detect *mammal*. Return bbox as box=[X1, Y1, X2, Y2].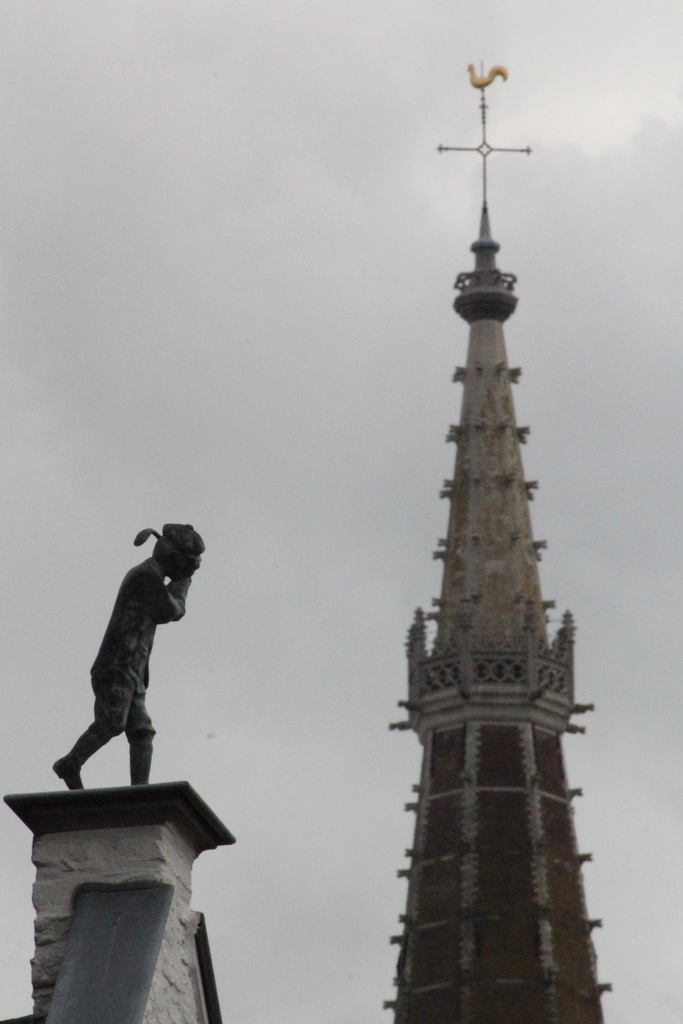
box=[47, 524, 192, 788].
